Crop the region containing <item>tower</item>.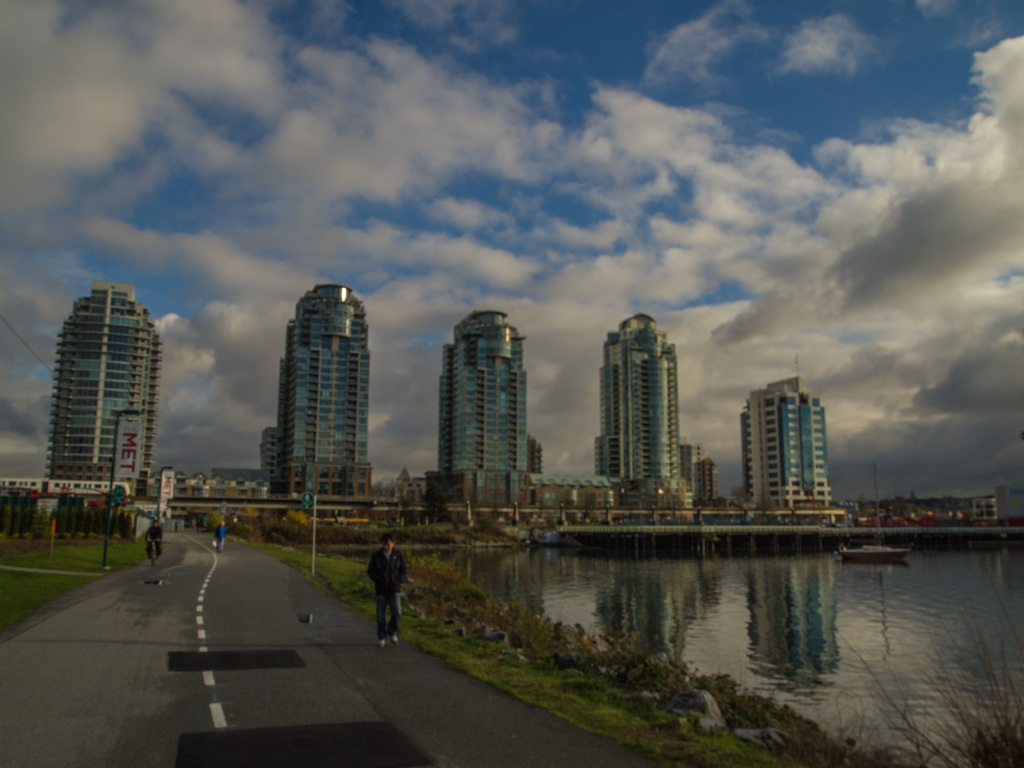
Crop region: <box>44,278,166,503</box>.
